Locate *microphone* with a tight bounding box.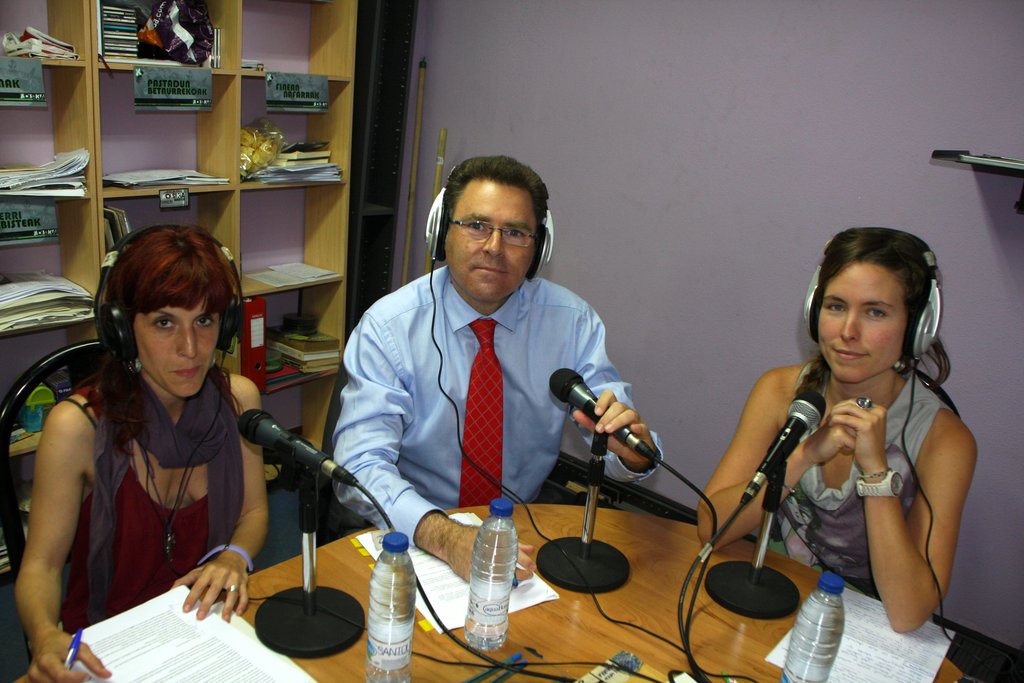
BBox(548, 366, 630, 440).
